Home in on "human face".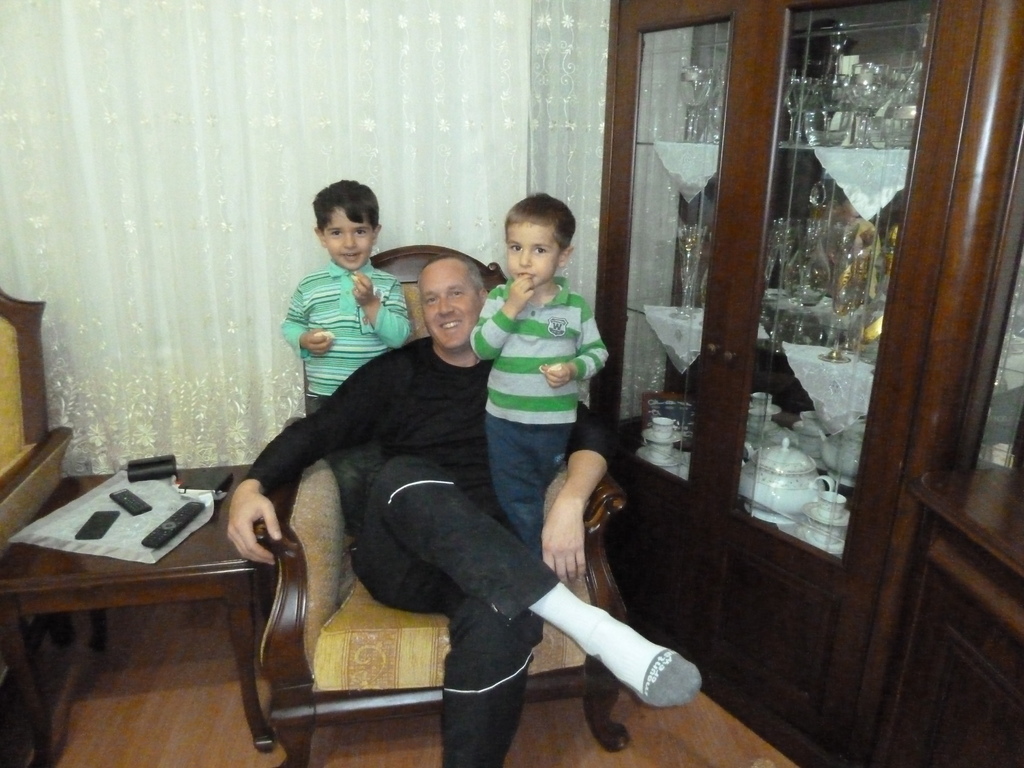
Homed in at detection(420, 262, 492, 351).
